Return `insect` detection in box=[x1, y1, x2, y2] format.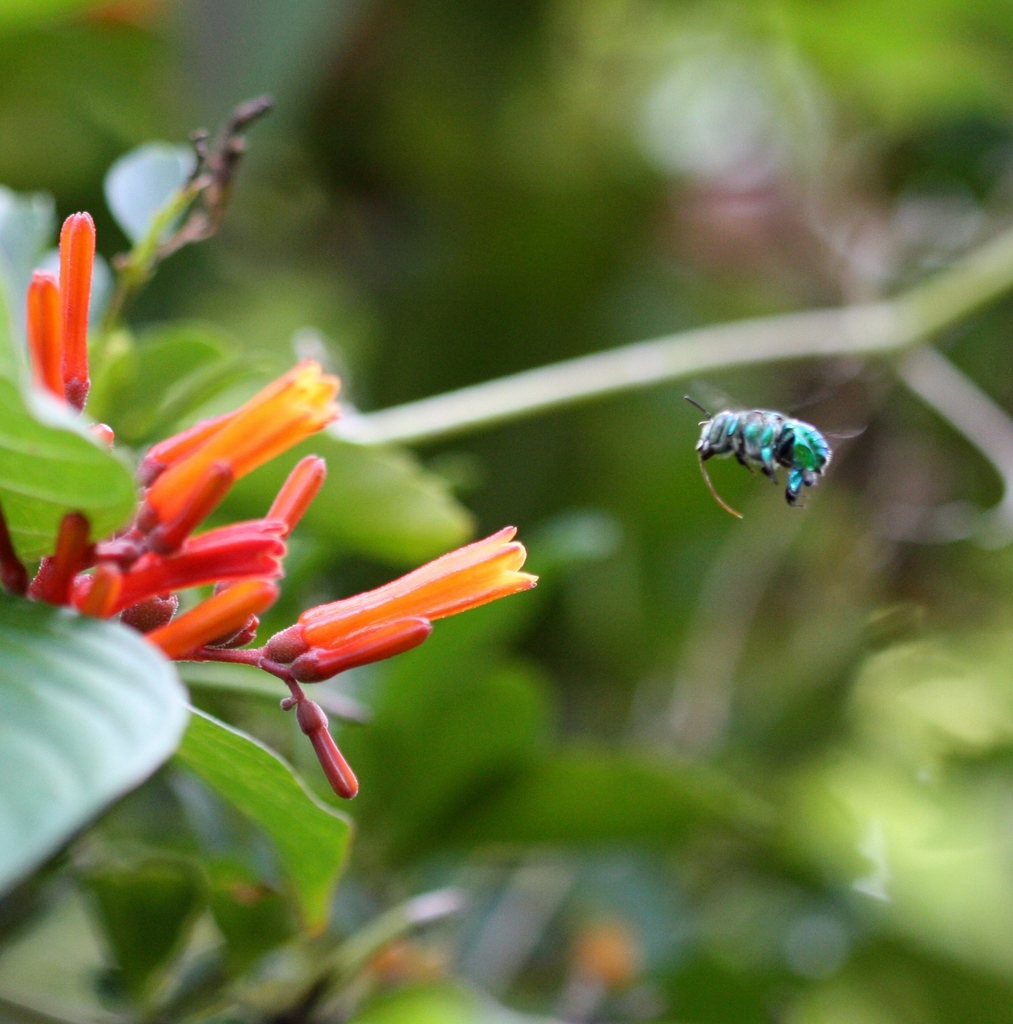
box=[673, 376, 876, 520].
